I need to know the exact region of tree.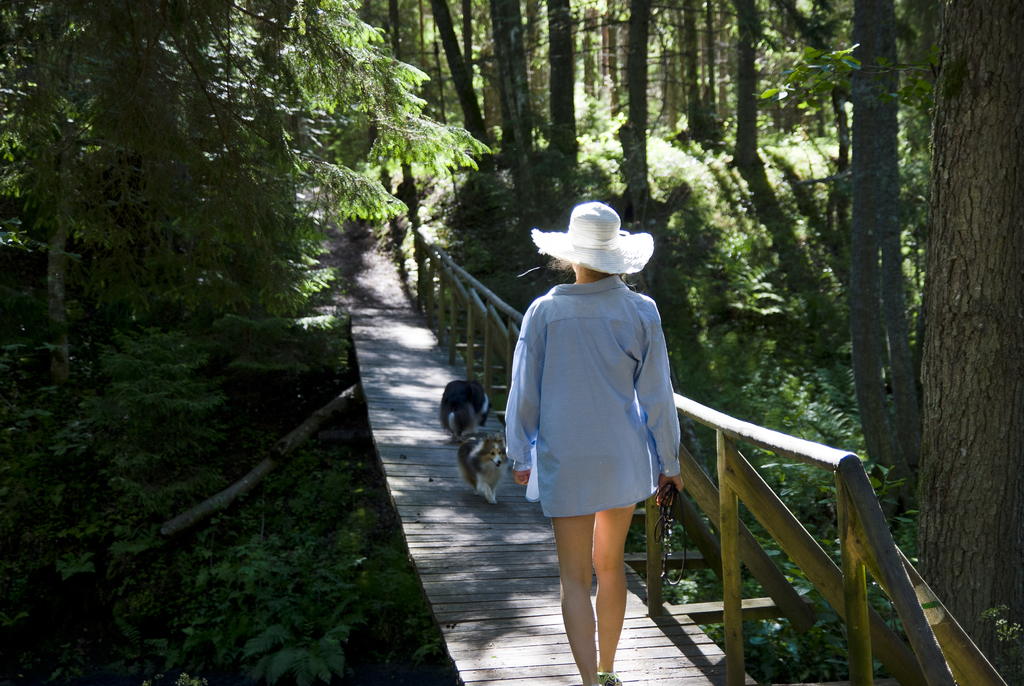
Region: pyautogui.locateOnScreen(922, 0, 1023, 660).
